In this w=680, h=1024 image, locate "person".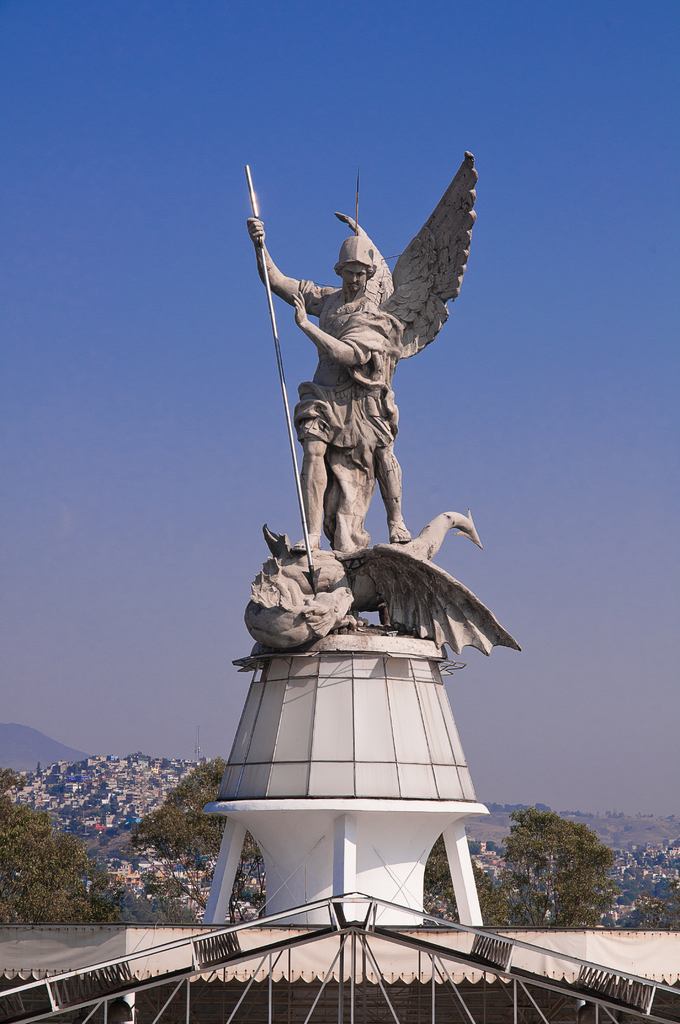
Bounding box: (left=245, top=214, right=409, bottom=559).
